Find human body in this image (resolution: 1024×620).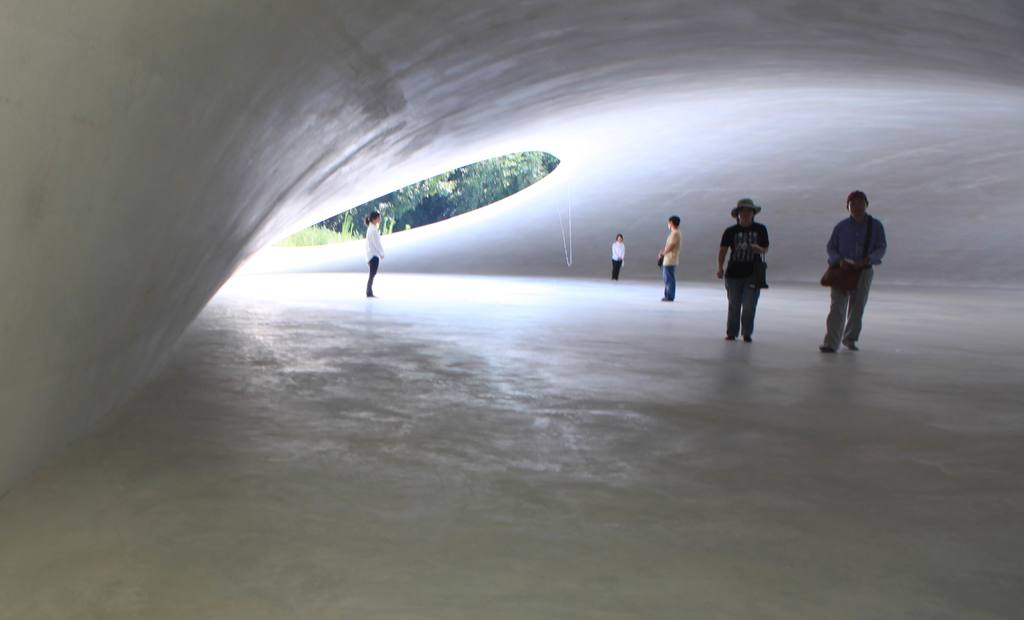
821 182 891 352.
